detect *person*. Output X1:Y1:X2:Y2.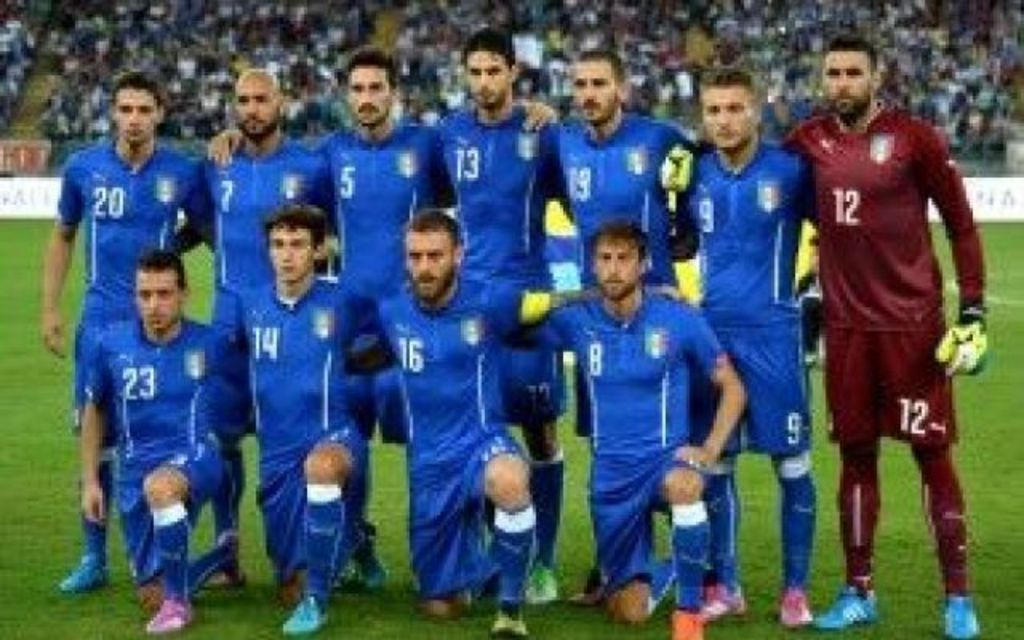
230:206:368:635.
